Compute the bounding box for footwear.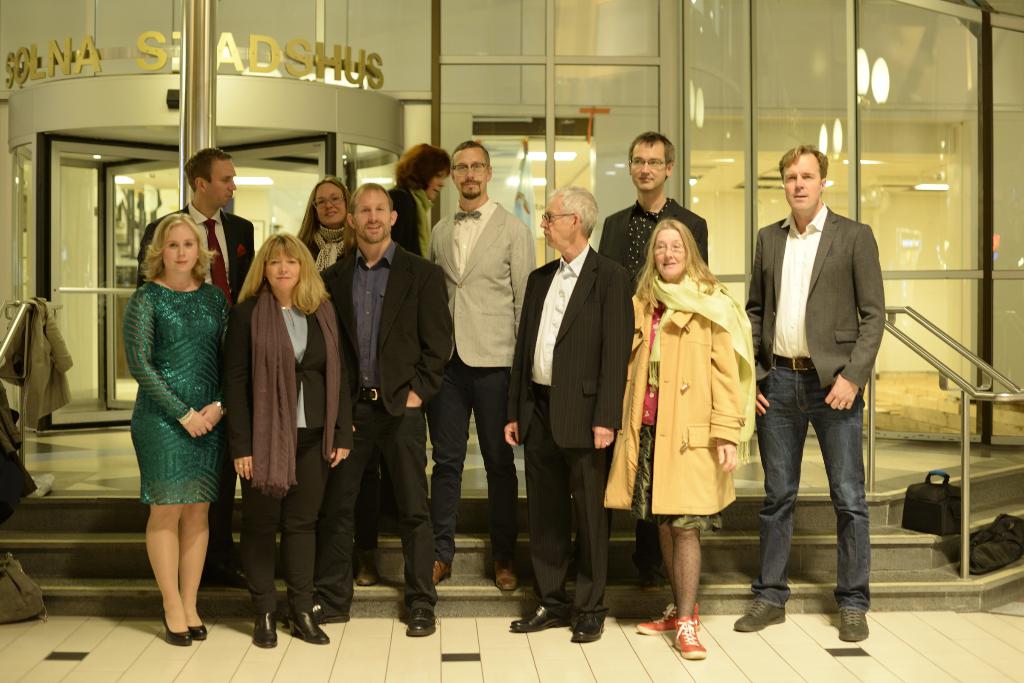
select_region(731, 593, 785, 631).
